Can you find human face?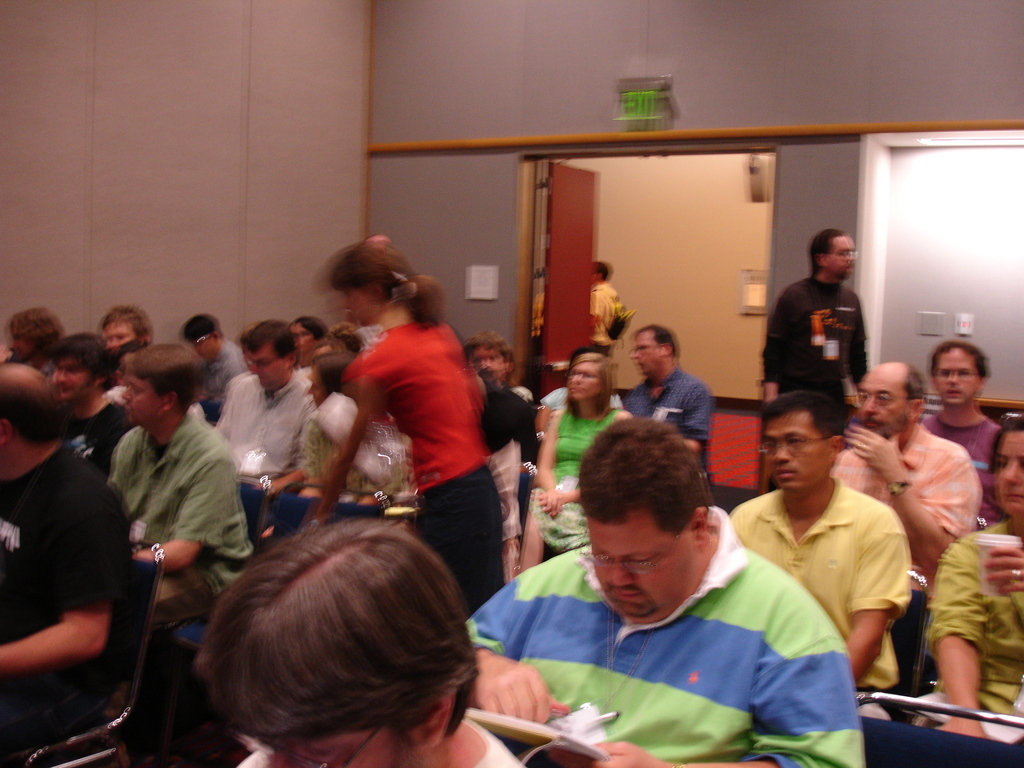
Yes, bounding box: (830, 236, 858, 276).
